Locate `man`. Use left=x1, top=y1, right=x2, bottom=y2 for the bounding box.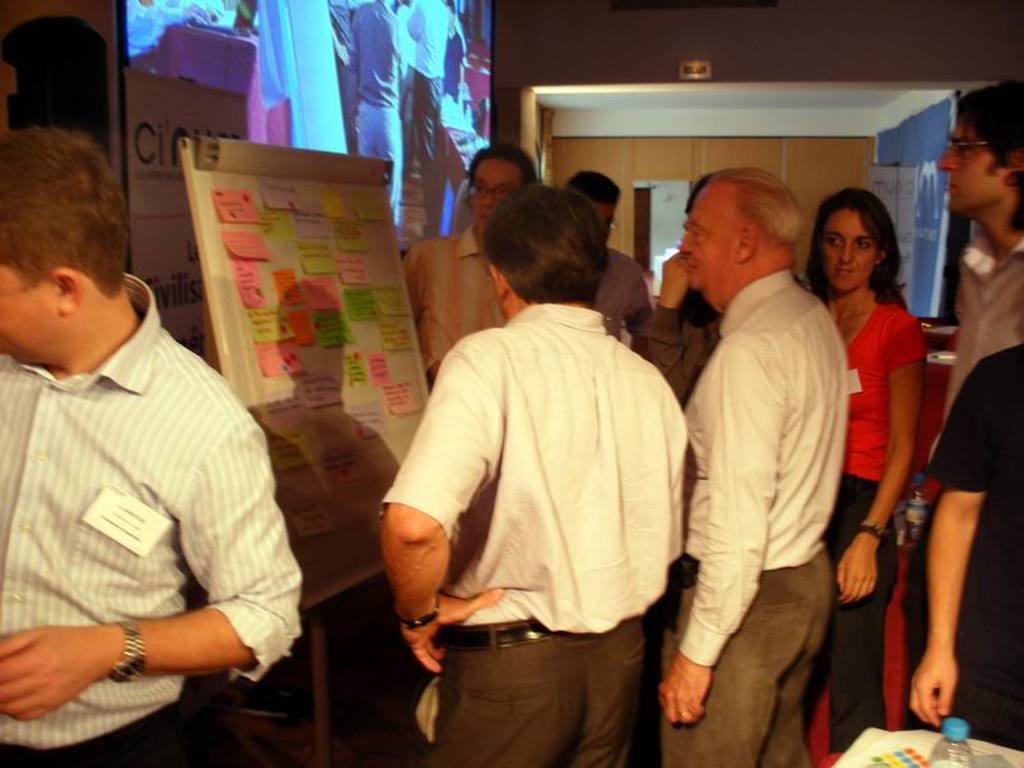
left=905, top=76, right=1023, bottom=731.
